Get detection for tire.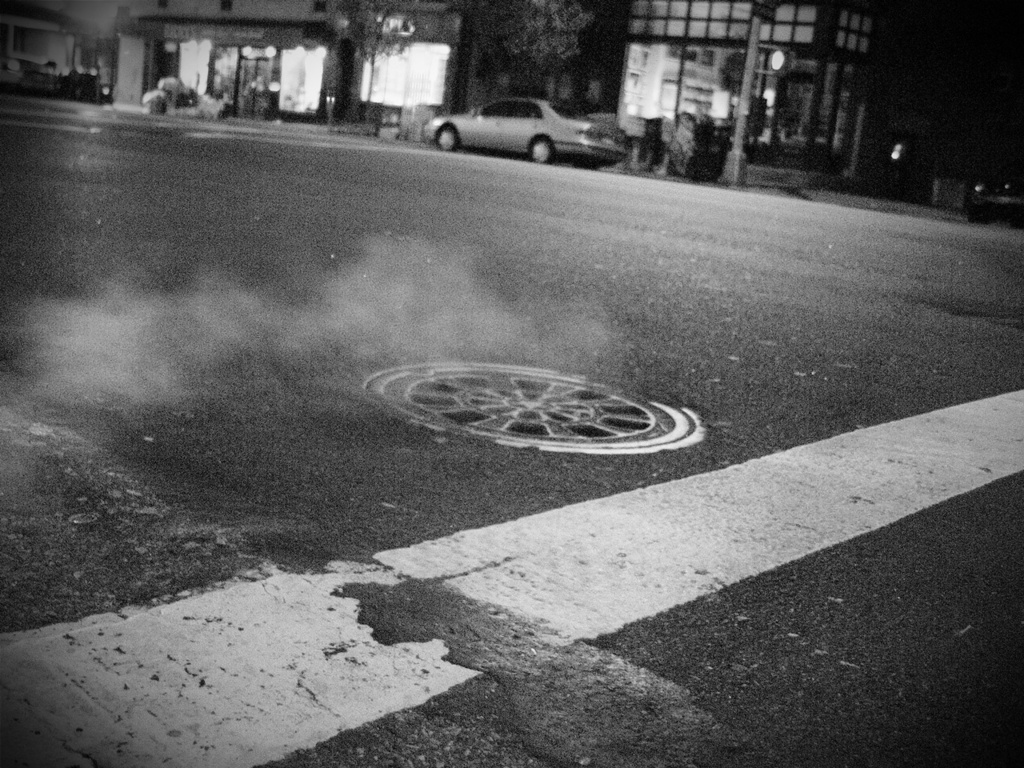
Detection: select_region(968, 206, 992, 222).
